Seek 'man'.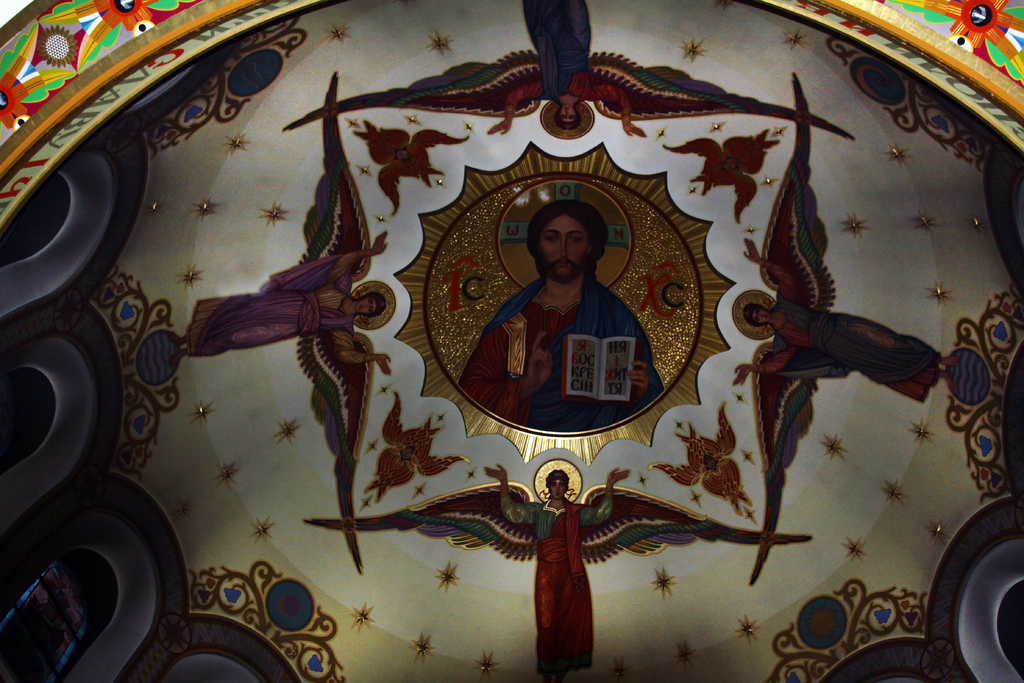
BBox(479, 461, 636, 682).
